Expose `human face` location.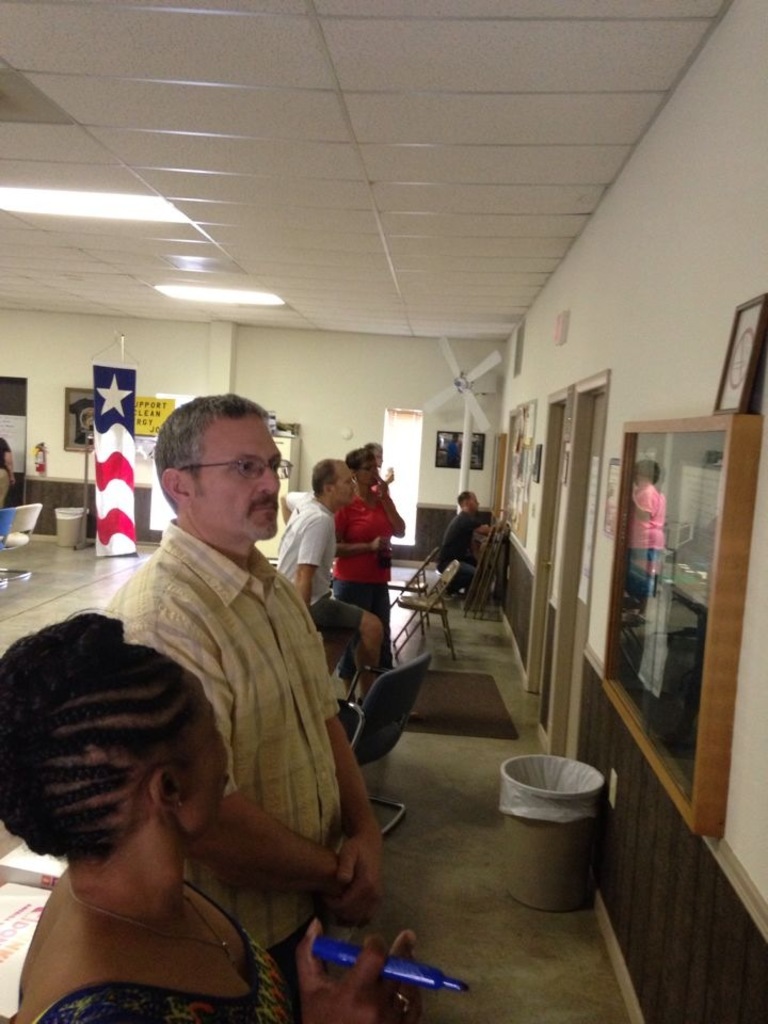
Exposed at bbox=[176, 669, 233, 832].
